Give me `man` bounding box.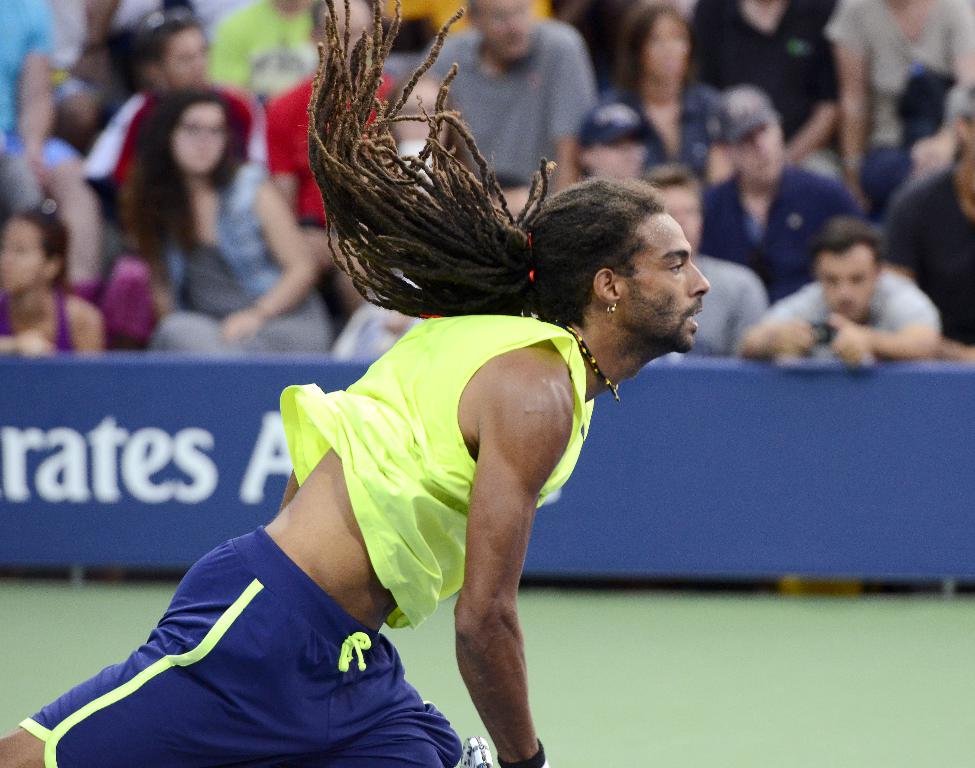
[0, 0, 711, 767].
